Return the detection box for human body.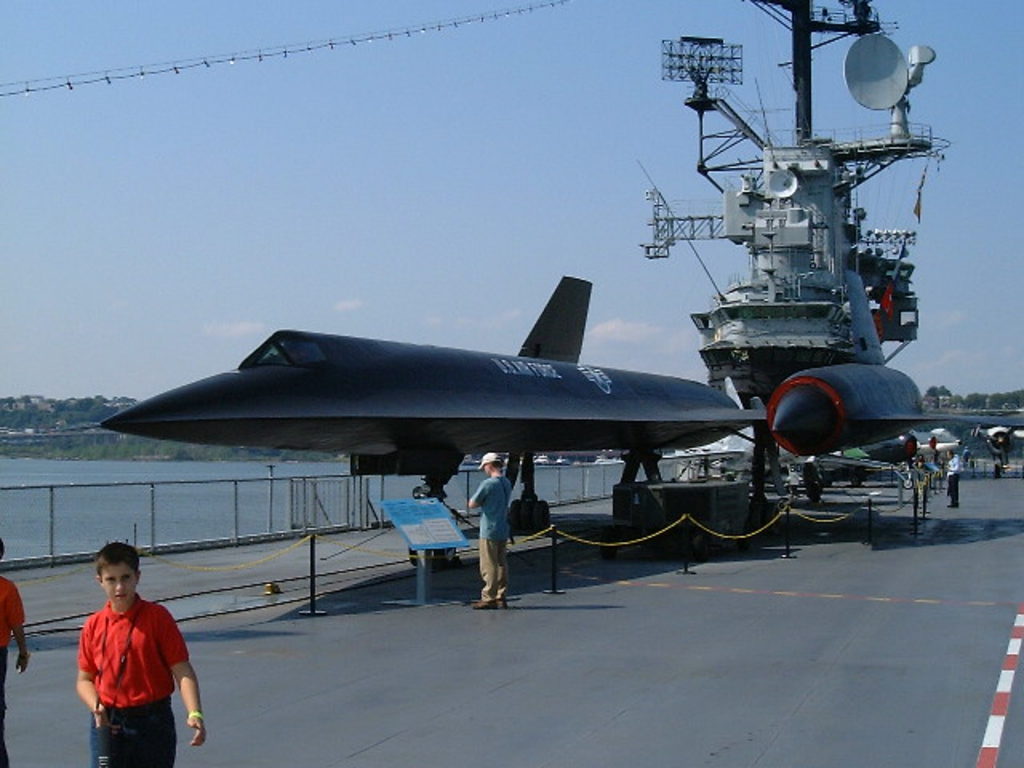
(70,538,206,767).
